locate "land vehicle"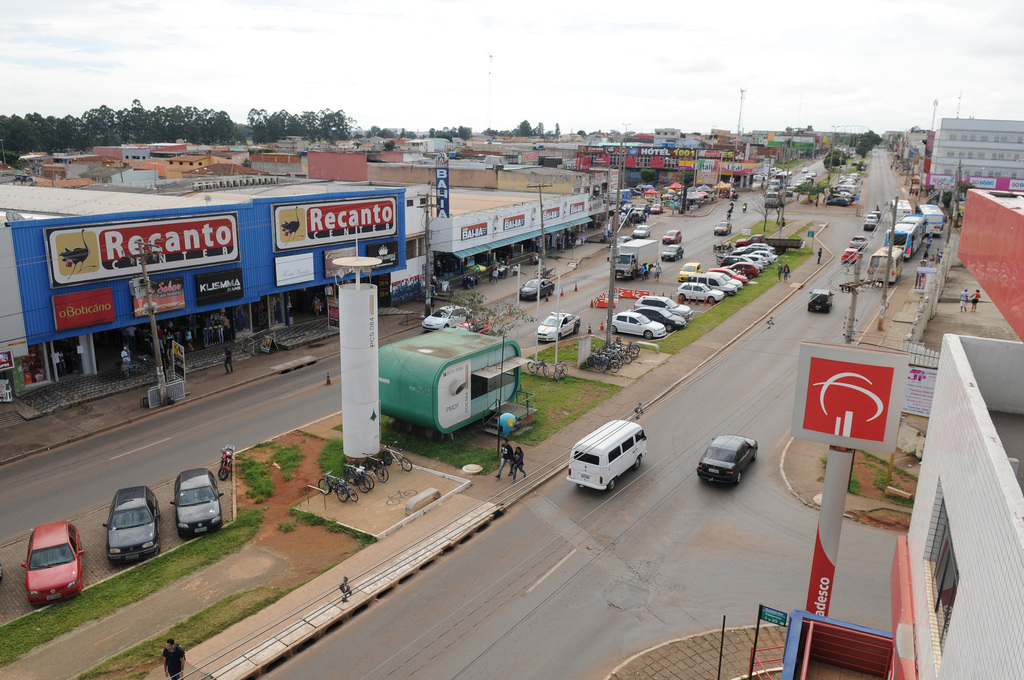
x1=215 y1=439 x2=236 y2=482
